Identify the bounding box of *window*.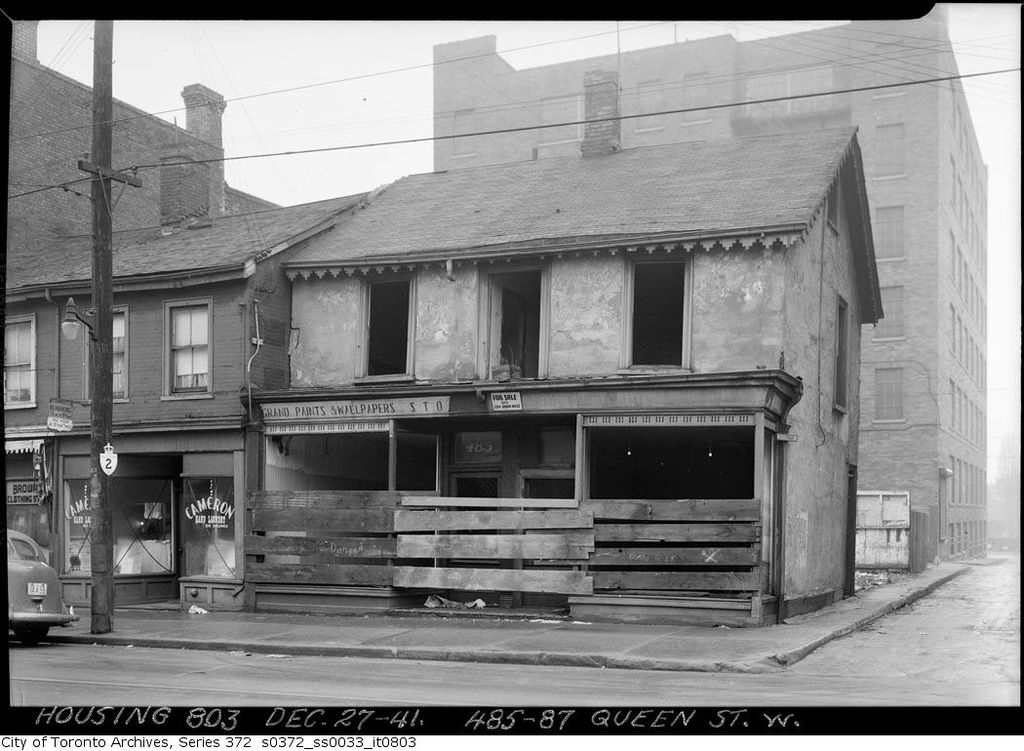
region(869, 283, 902, 343).
